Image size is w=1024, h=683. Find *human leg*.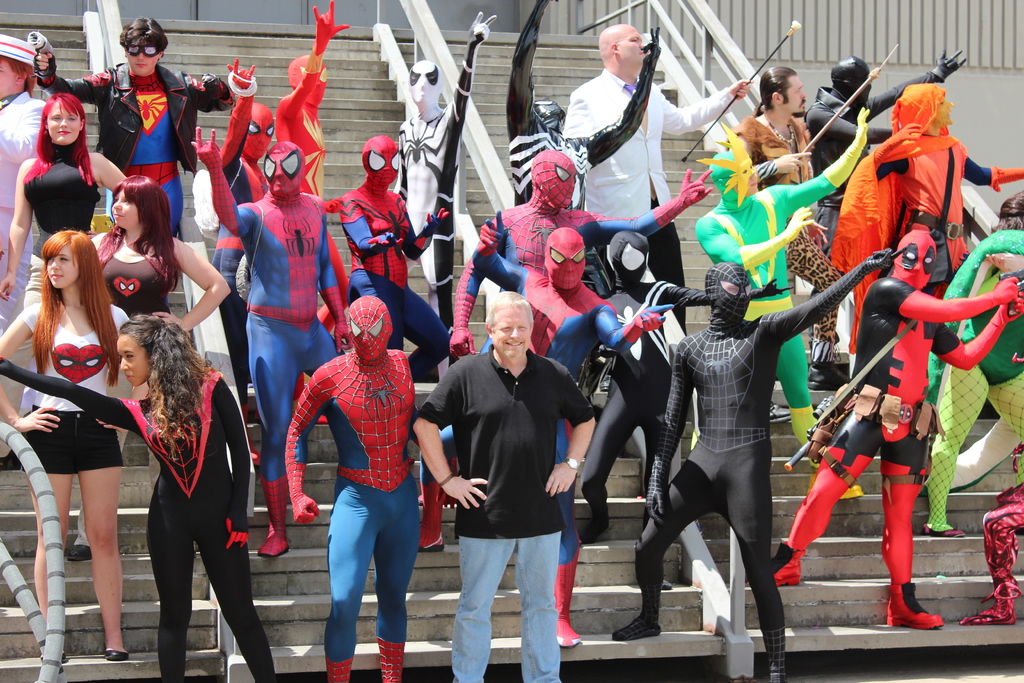
<region>881, 419, 942, 625</region>.
